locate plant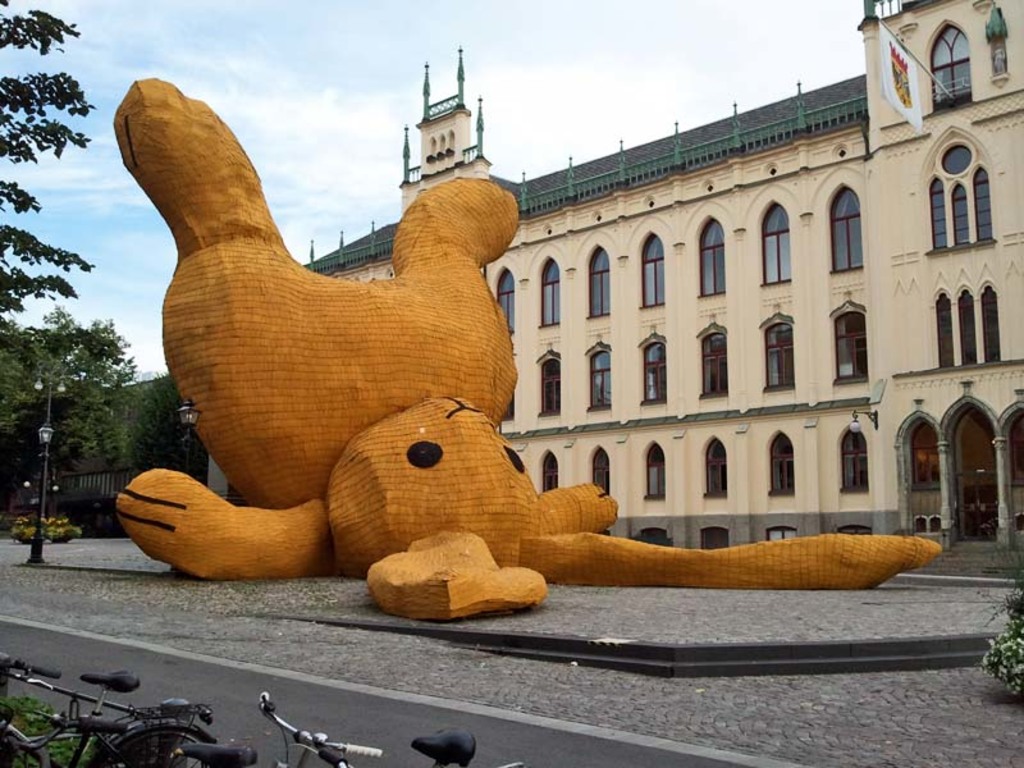
bbox=(0, 691, 99, 767)
